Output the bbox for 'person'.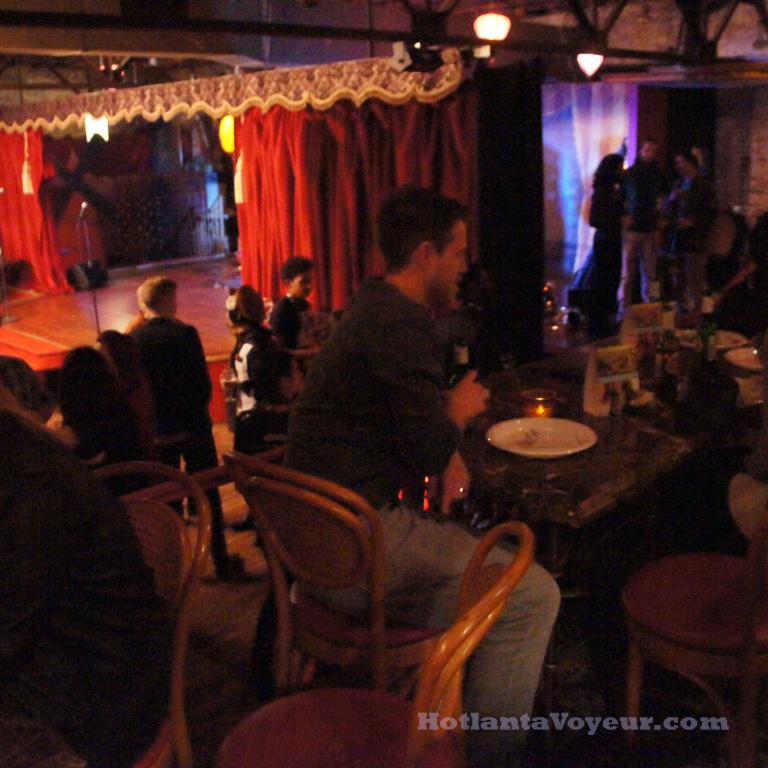
BBox(268, 180, 568, 766).
